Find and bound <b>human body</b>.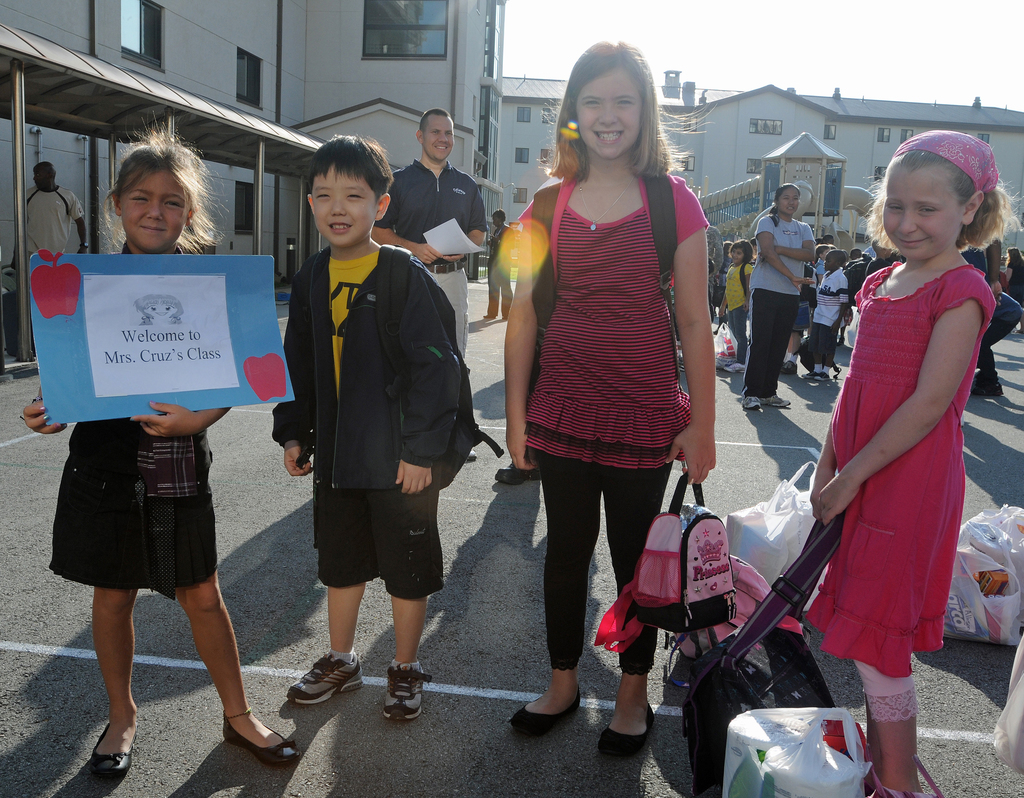
Bound: (left=494, top=44, right=719, bottom=763).
